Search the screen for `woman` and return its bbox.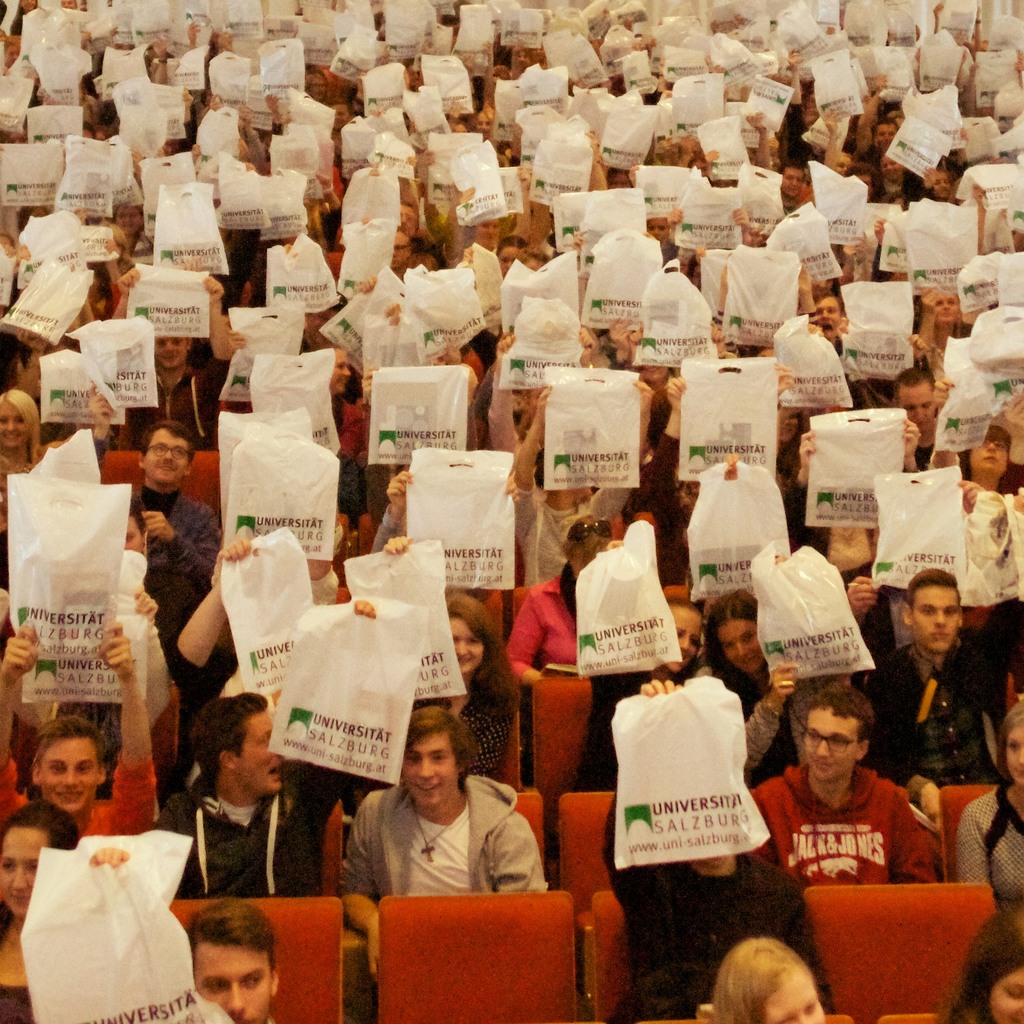
Found: x1=712, y1=937, x2=829, y2=1023.
